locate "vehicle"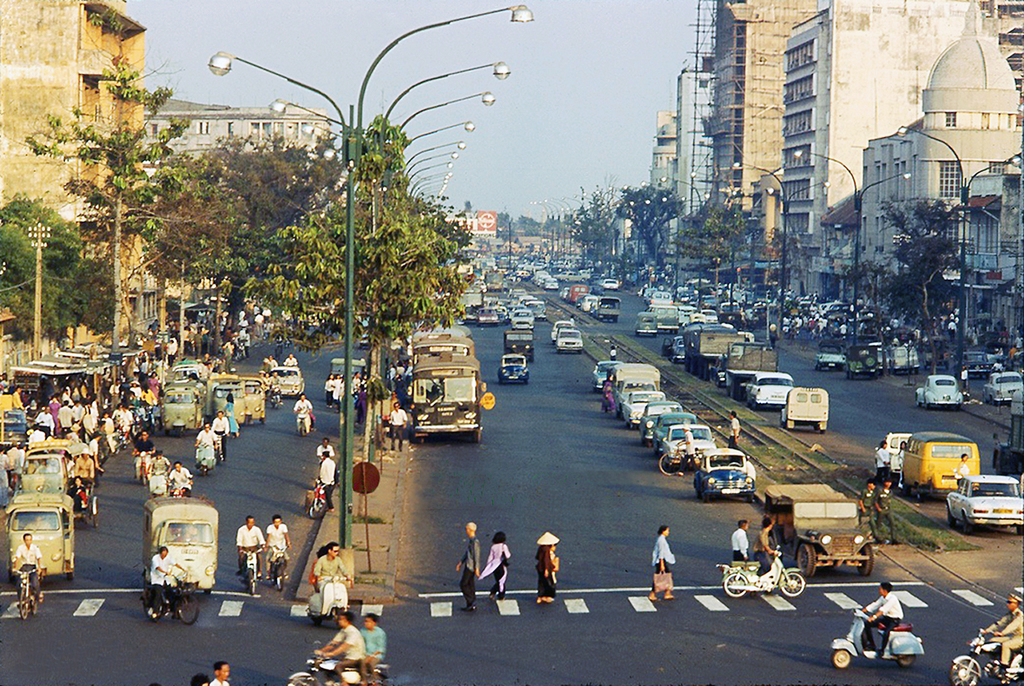
box=[618, 361, 662, 411]
